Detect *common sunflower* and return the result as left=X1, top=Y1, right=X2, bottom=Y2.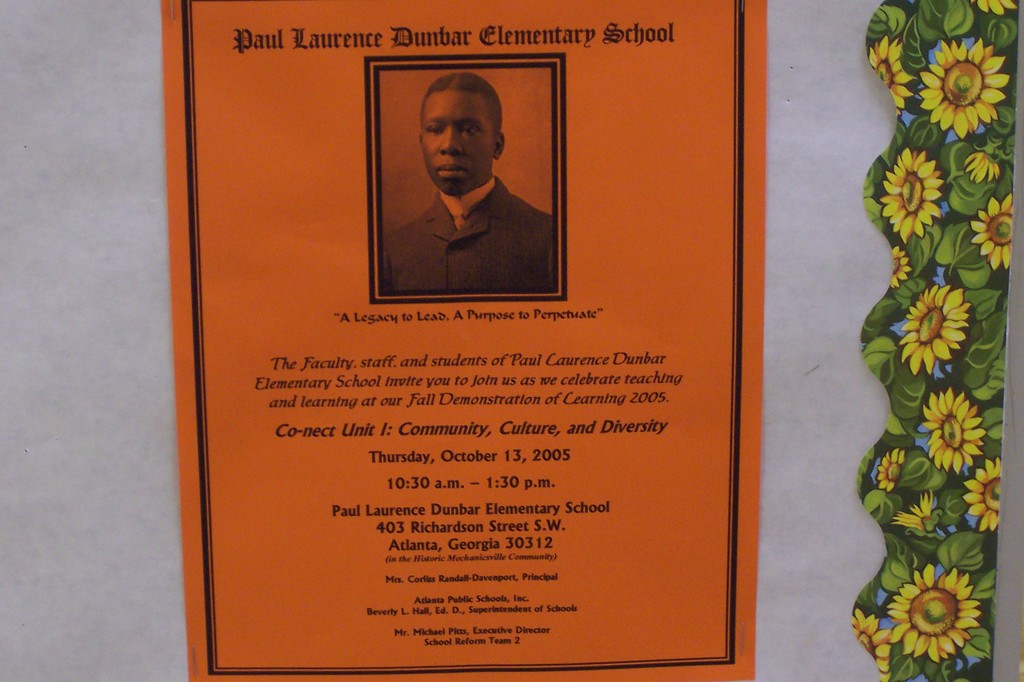
left=920, top=386, right=984, bottom=480.
